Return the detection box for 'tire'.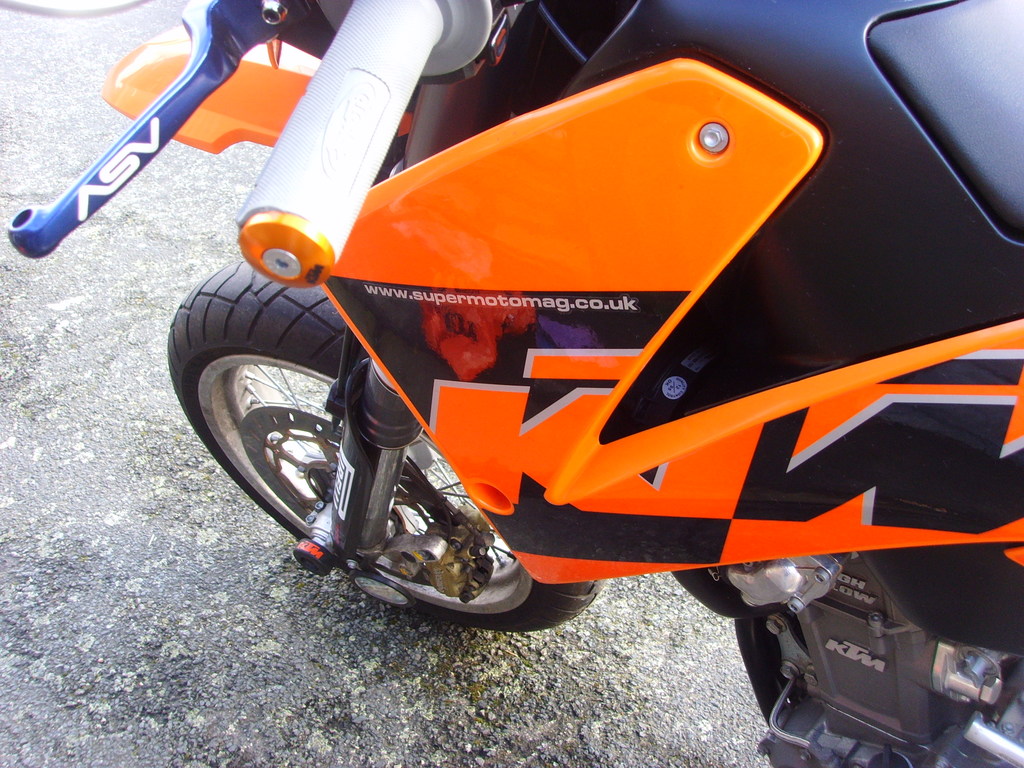
{"left": 177, "top": 265, "right": 479, "bottom": 626}.
